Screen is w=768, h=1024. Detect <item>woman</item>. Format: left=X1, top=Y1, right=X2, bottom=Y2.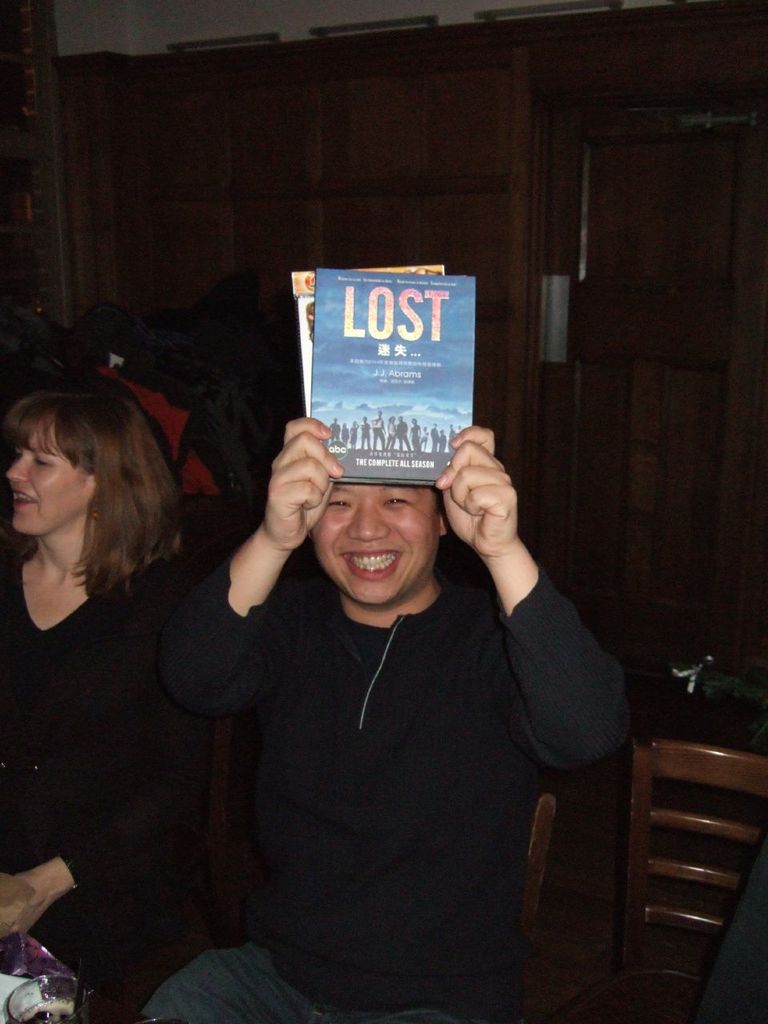
left=3, top=360, right=242, bottom=990.
